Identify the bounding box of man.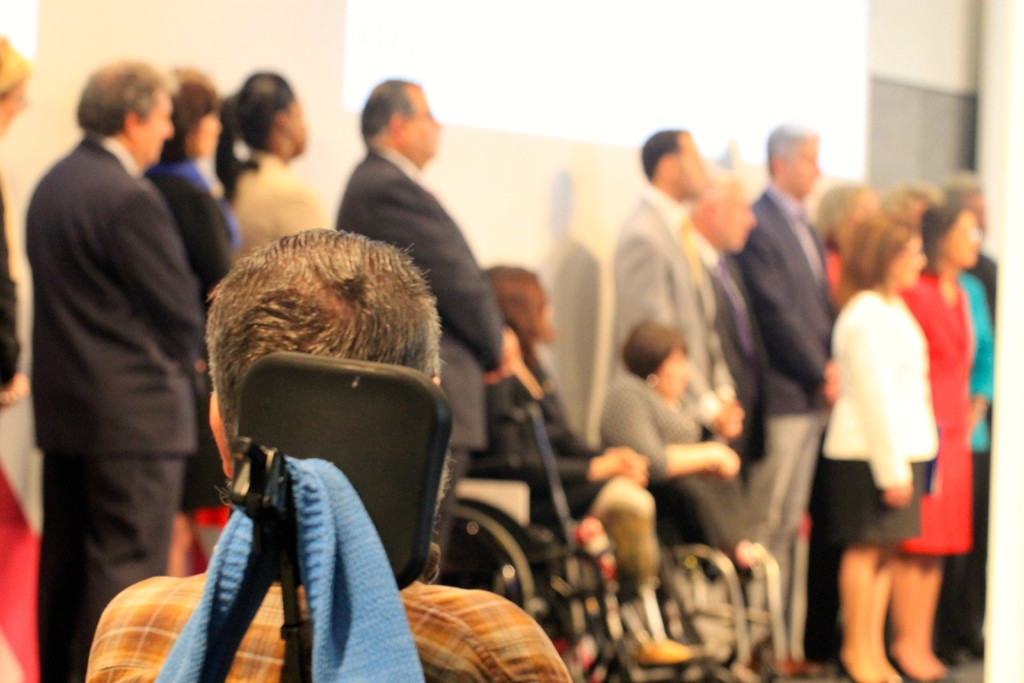
rect(678, 162, 772, 456).
